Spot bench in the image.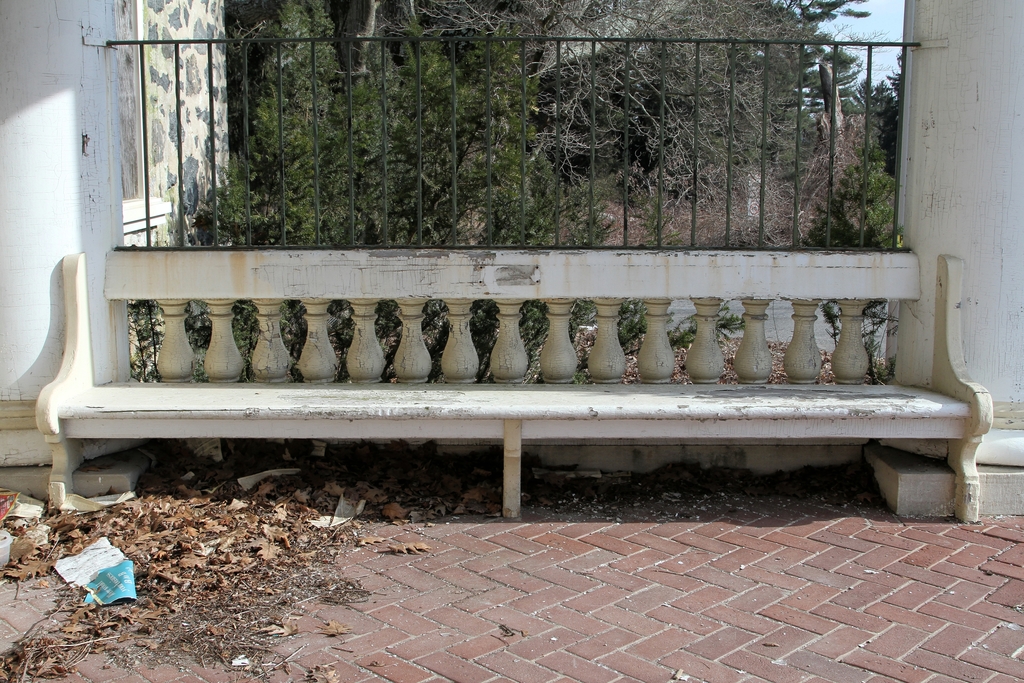
bench found at bbox=(19, 186, 971, 535).
